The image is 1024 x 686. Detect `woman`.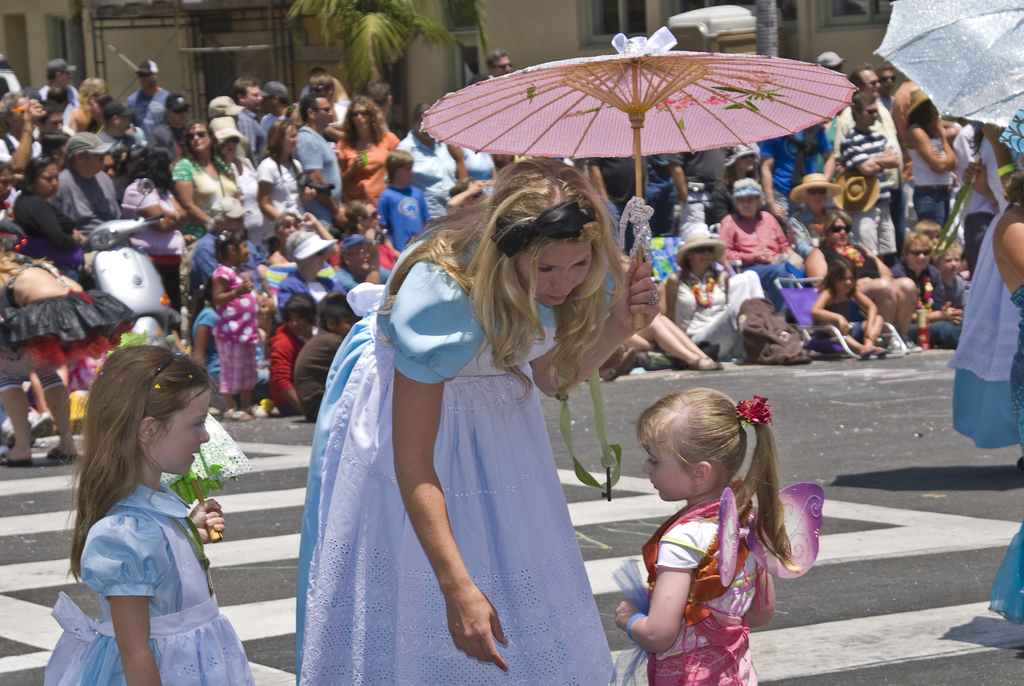
Detection: <bbox>66, 78, 112, 135</bbox>.
